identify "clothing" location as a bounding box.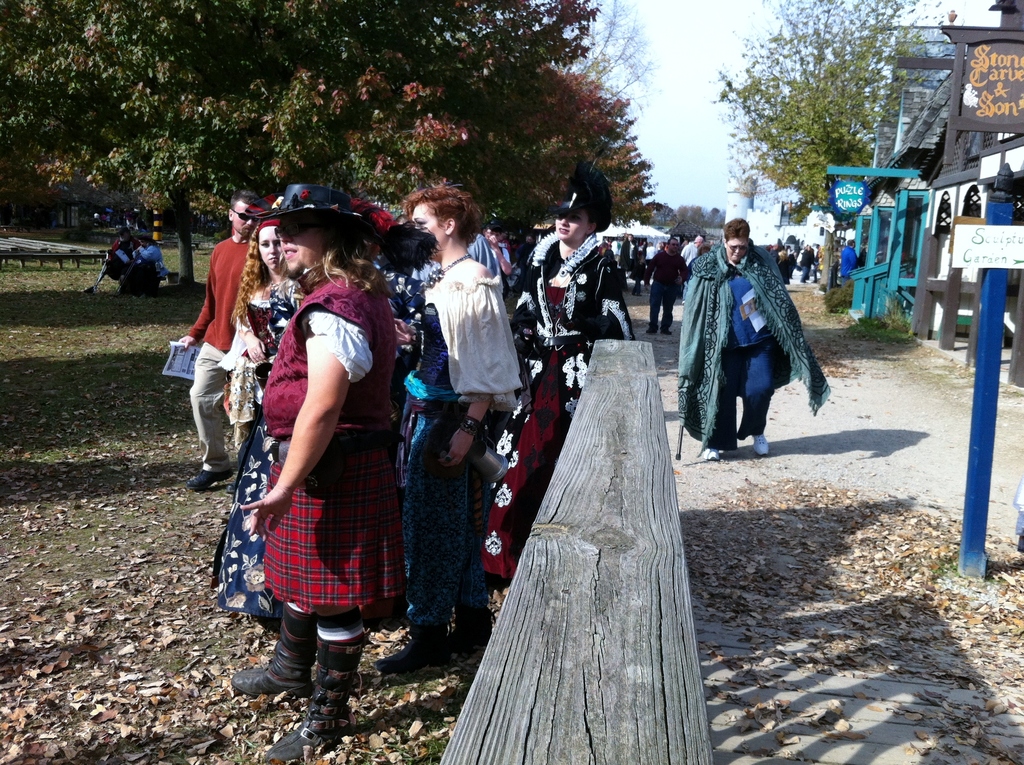
box=[211, 281, 305, 620].
